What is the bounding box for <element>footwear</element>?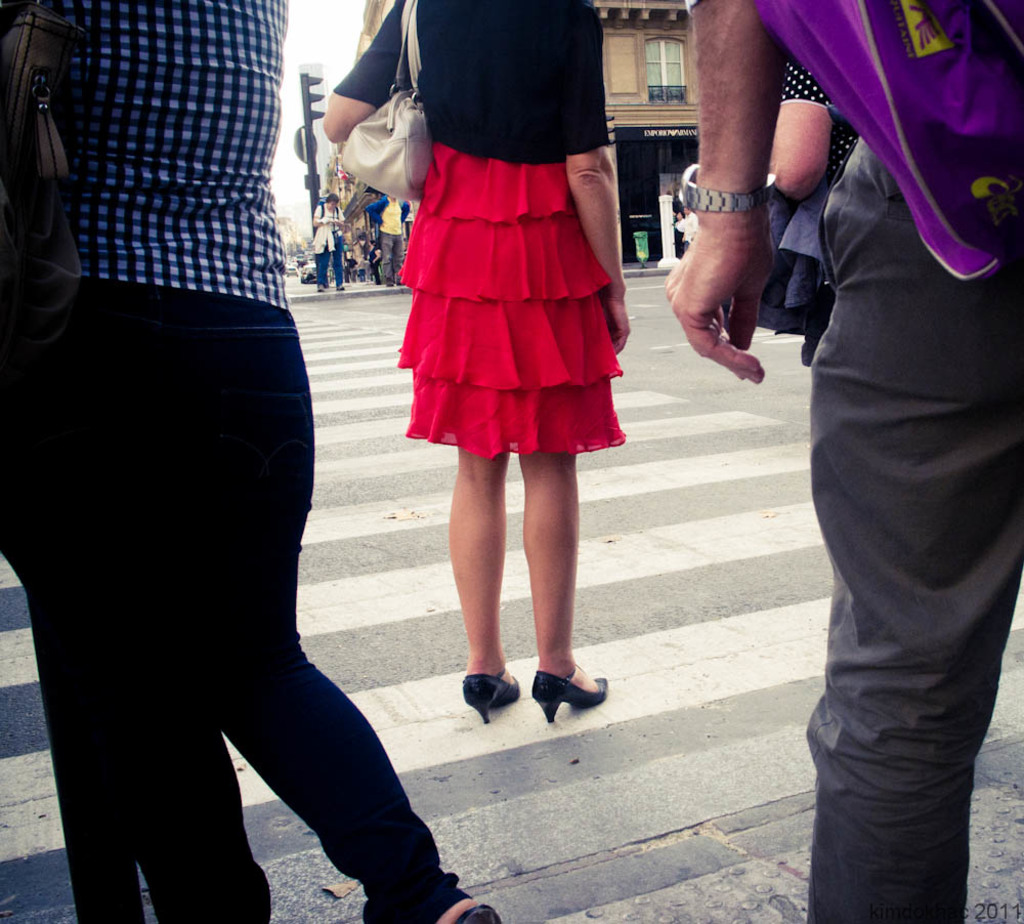
rect(335, 285, 346, 293).
